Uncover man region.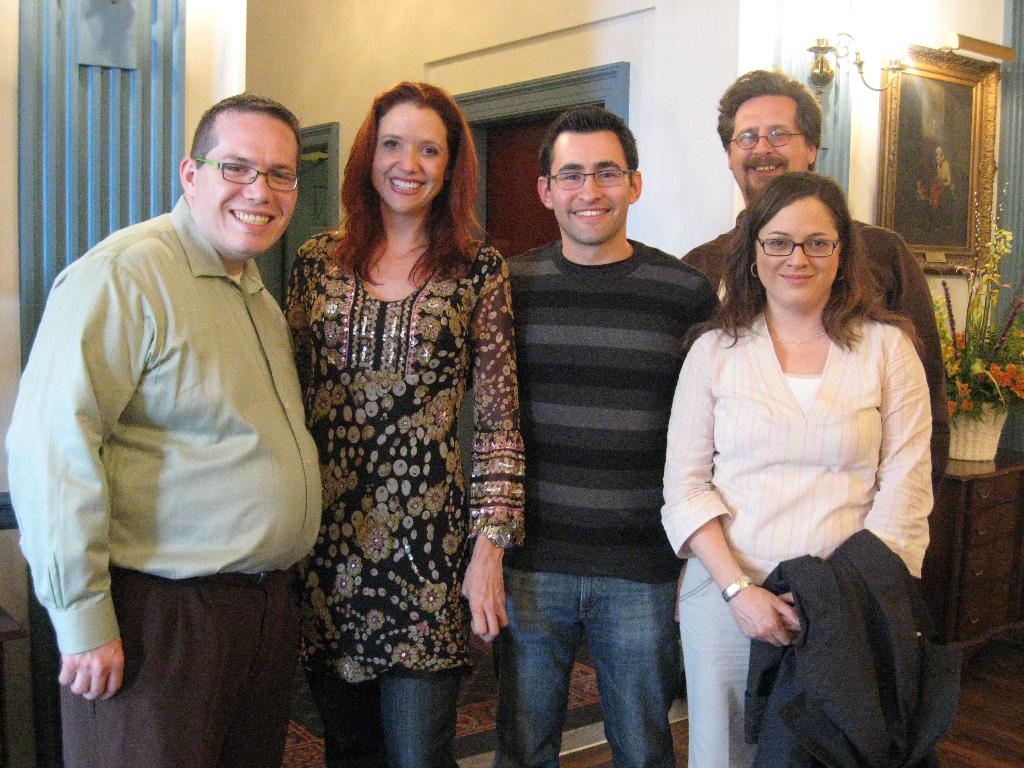
Uncovered: 680:68:955:490.
